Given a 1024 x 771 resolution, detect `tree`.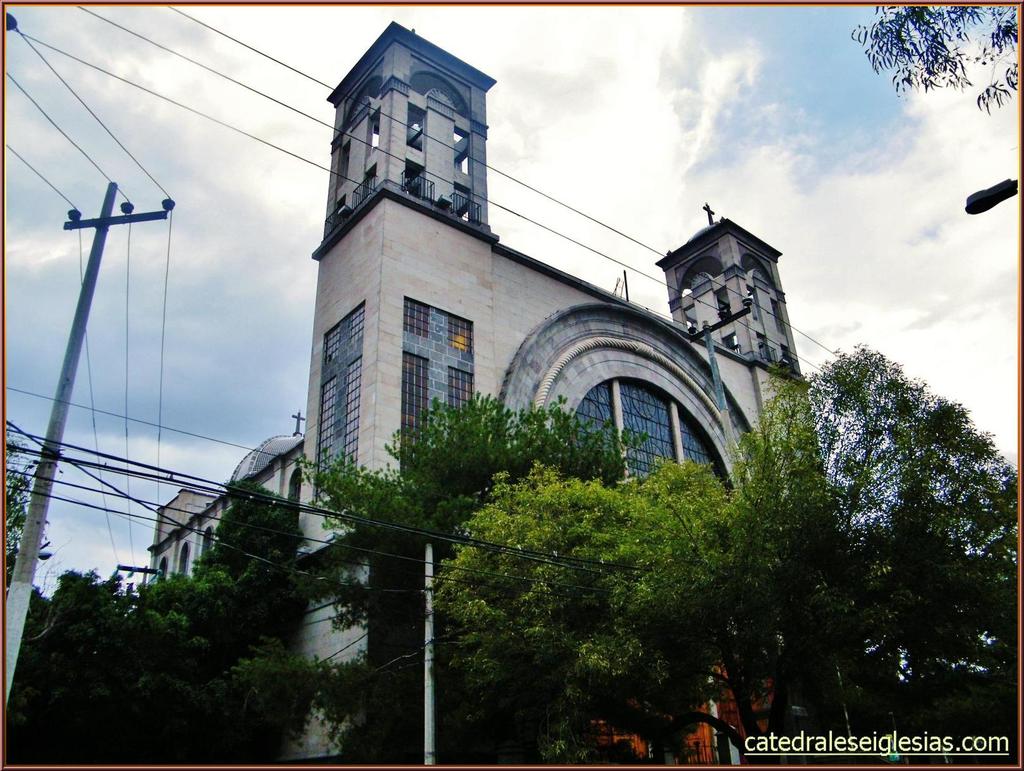
bbox(1, 422, 338, 770).
